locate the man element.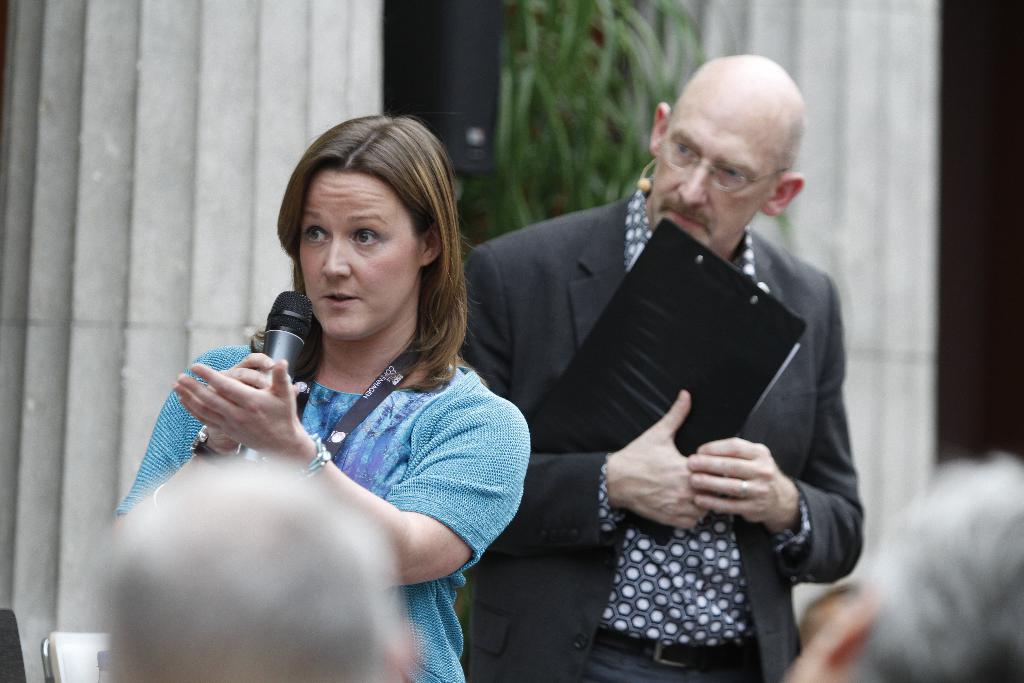
Element bbox: Rect(447, 58, 867, 678).
